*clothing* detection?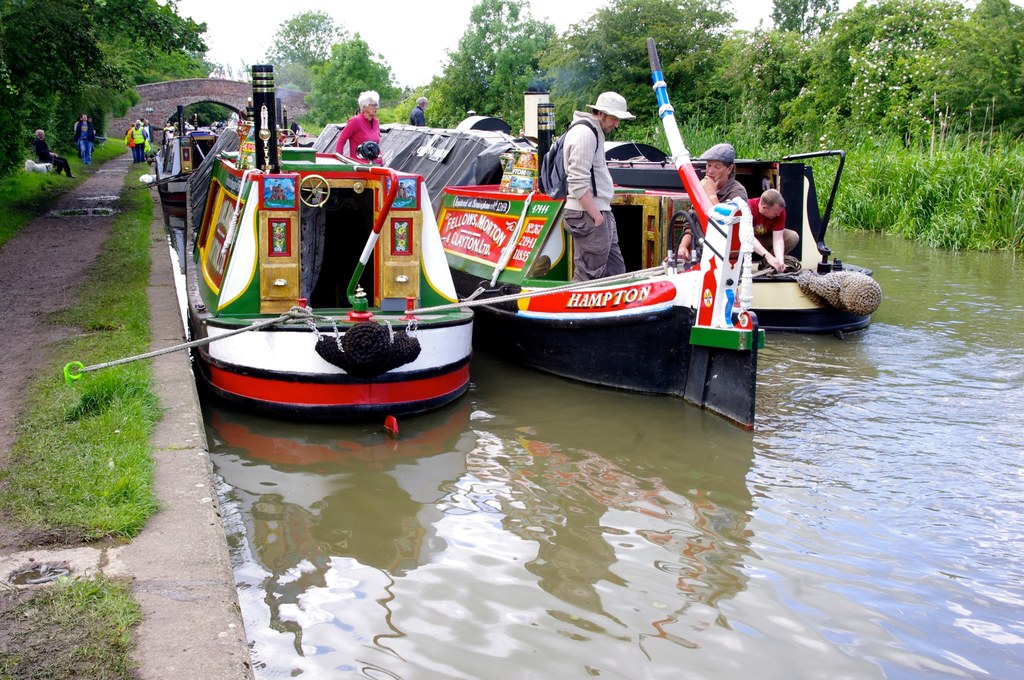
box(339, 114, 384, 171)
